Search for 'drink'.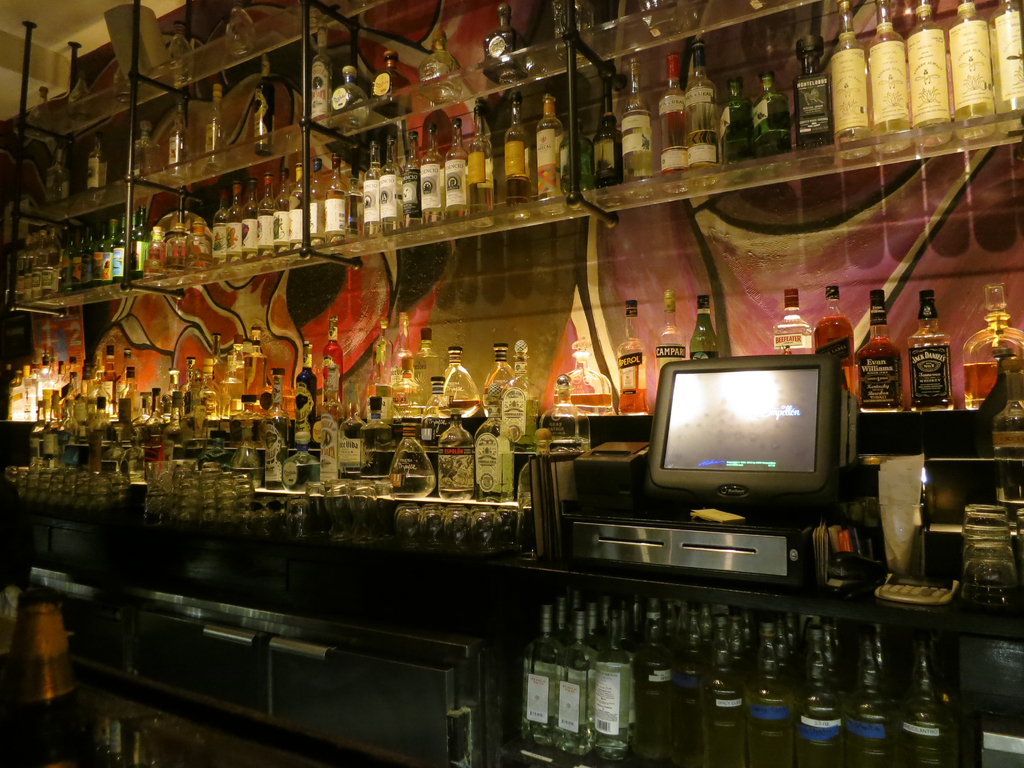
Found at 268, 365, 281, 486.
